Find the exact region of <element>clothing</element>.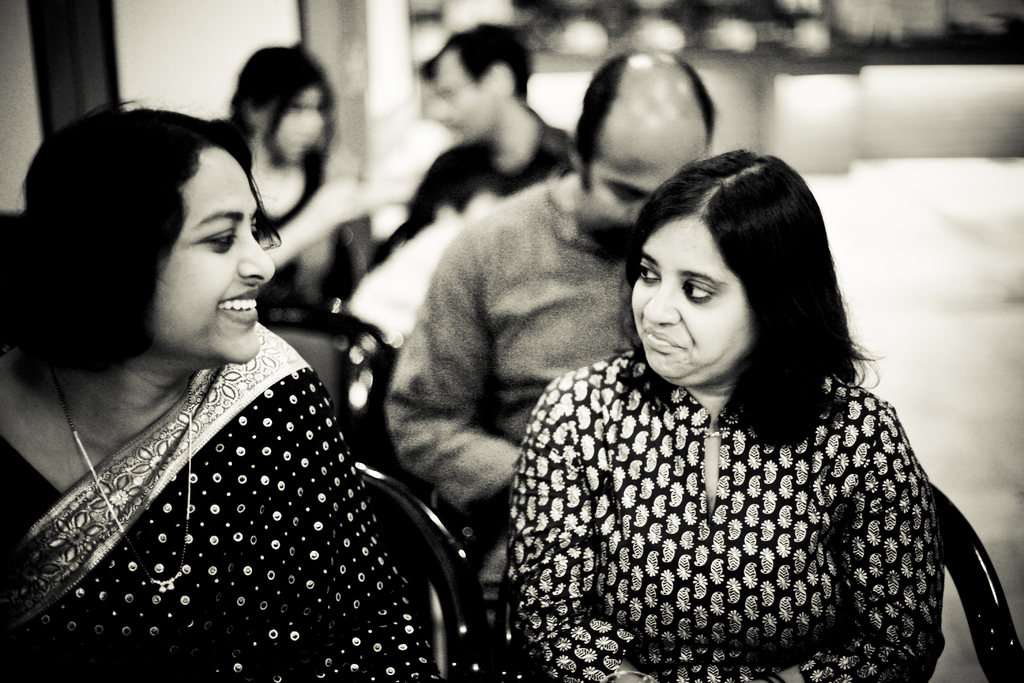
Exact region: BBox(390, 168, 640, 509).
